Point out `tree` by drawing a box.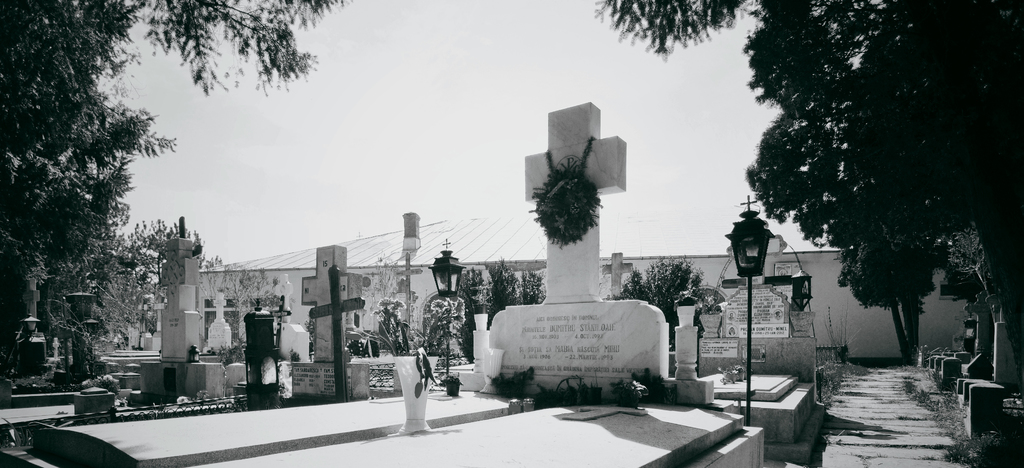
select_region(0, 0, 351, 94).
